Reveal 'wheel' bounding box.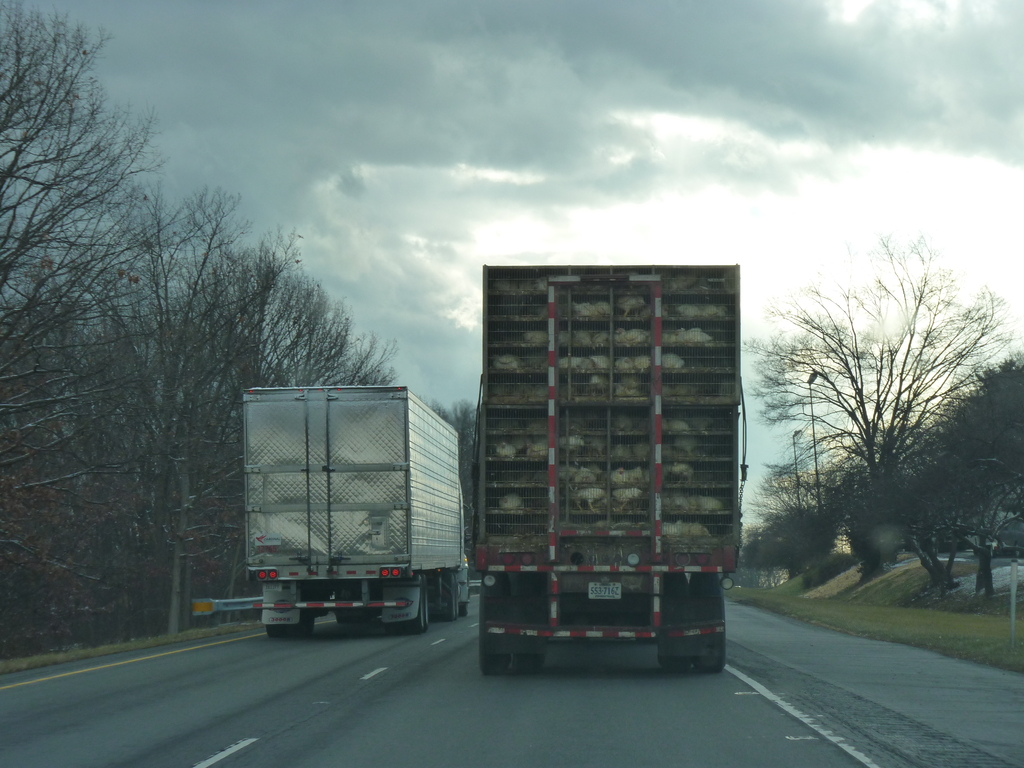
Revealed: 438,577,474,617.
